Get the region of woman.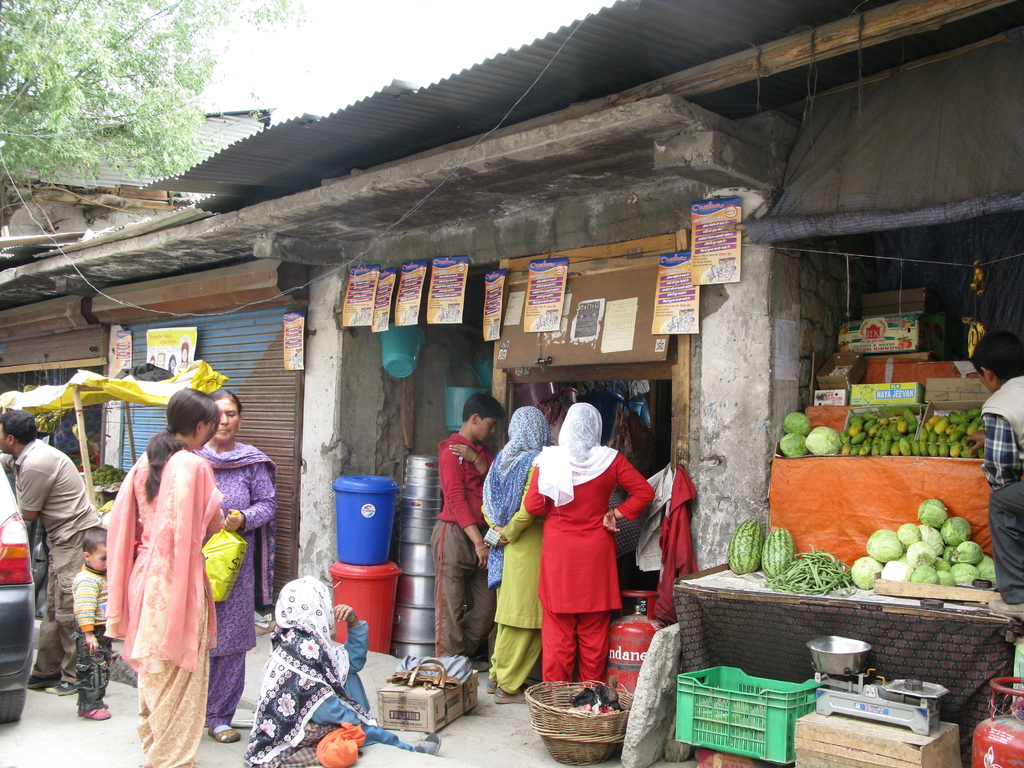
rect(191, 390, 282, 744).
